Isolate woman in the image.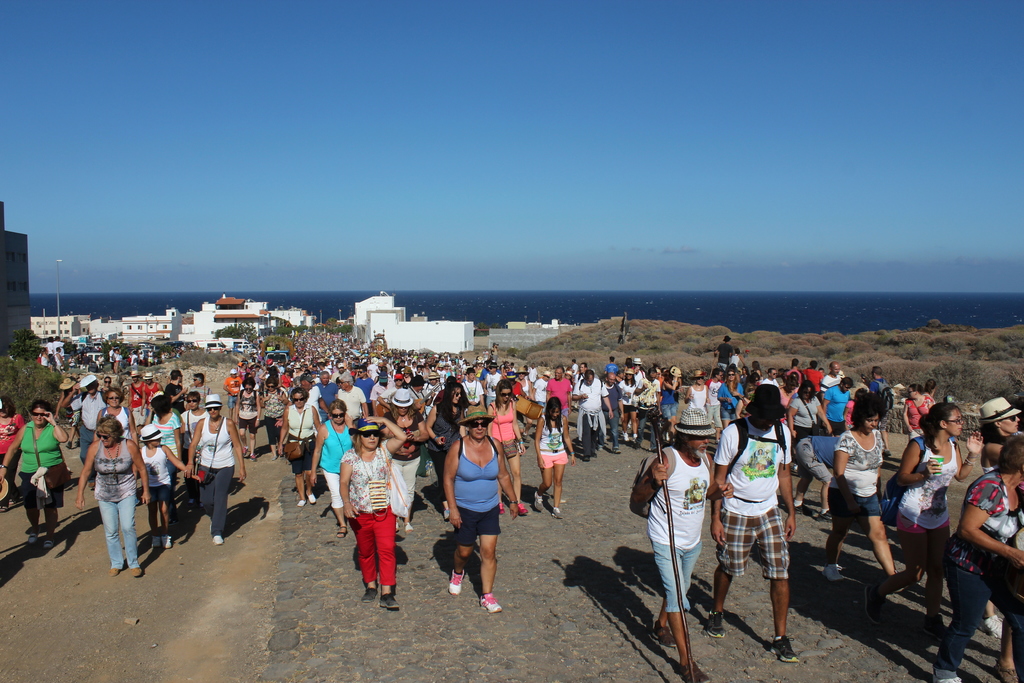
Isolated region: <box>229,377,259,466</box>.
